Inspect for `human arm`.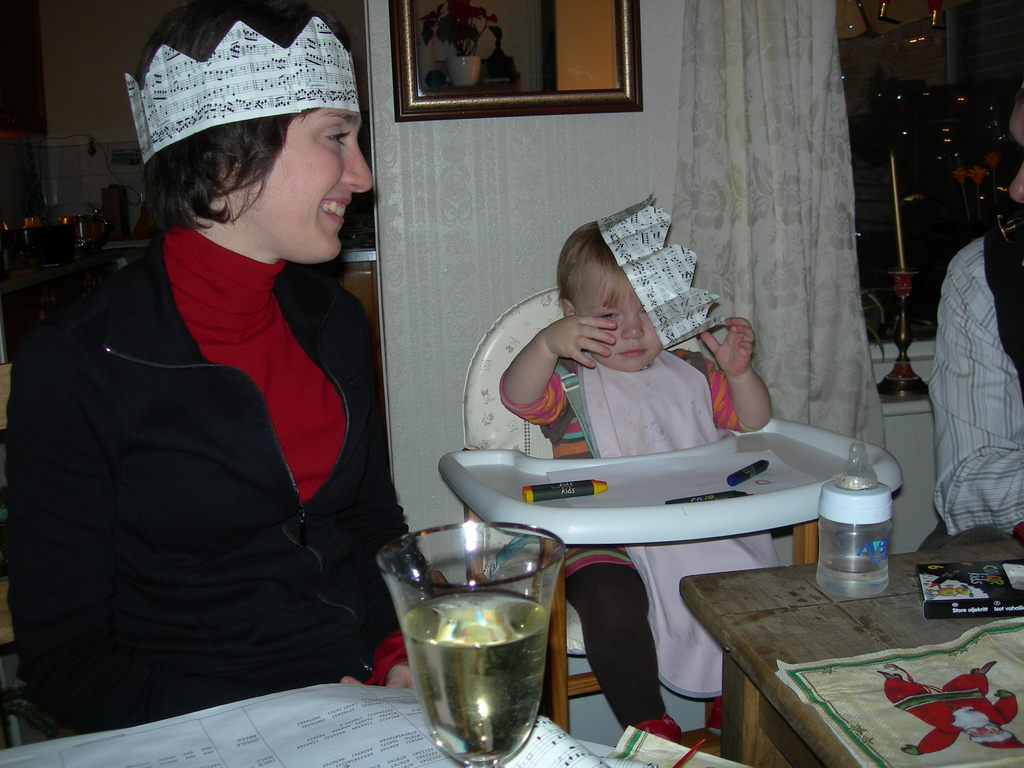
Inspection: [x1=702, y1=320, x2=774, y2=433].
